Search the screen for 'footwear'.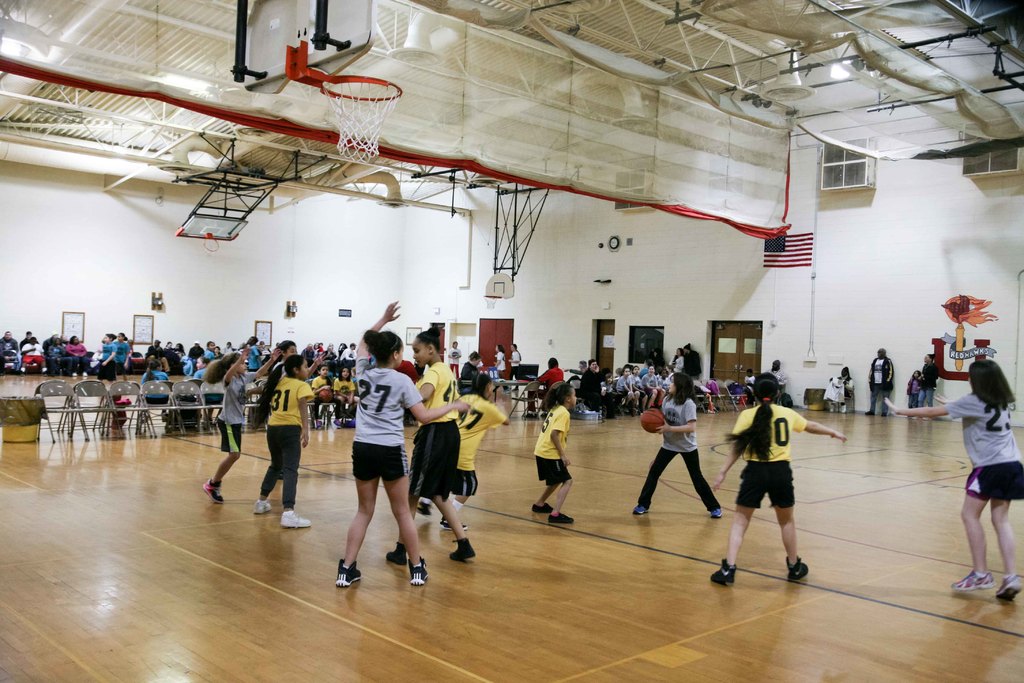
Found at bbox=(255, 500, 270, 511).
